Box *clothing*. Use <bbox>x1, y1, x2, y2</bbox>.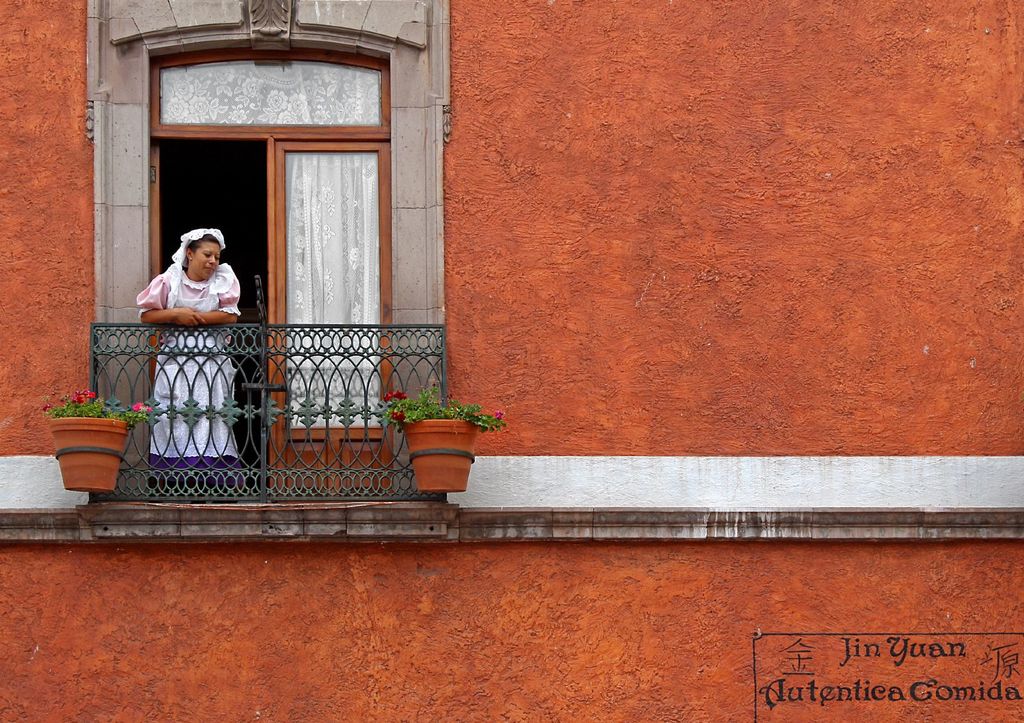
<bbox>138, 222, 239, 476</bbox>.
